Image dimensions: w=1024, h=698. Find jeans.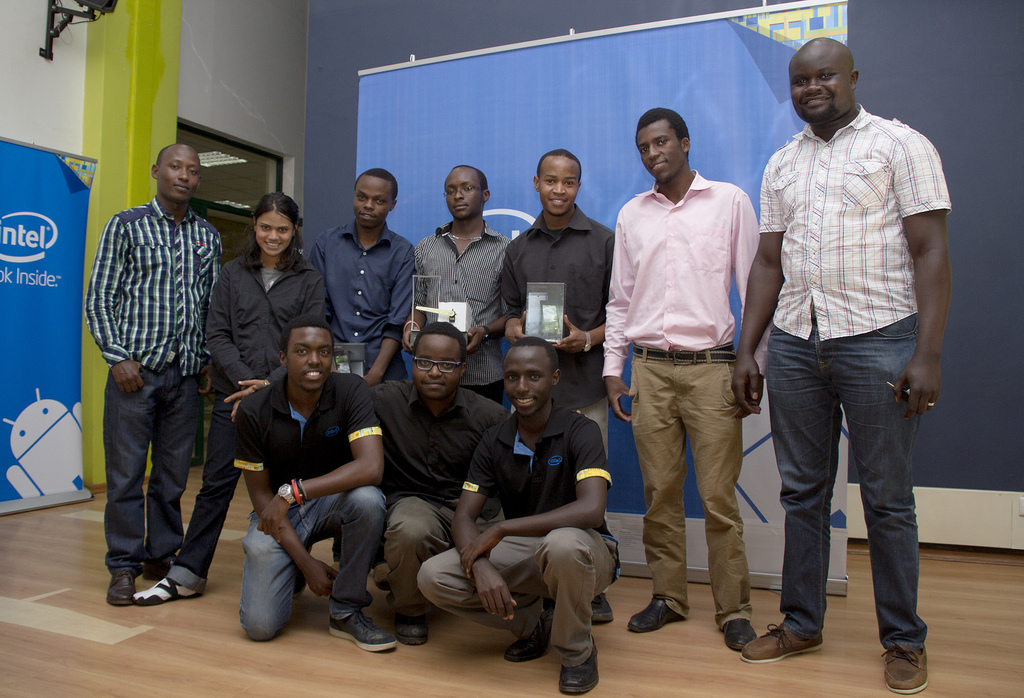
locate(239, 481, 383, 641).
